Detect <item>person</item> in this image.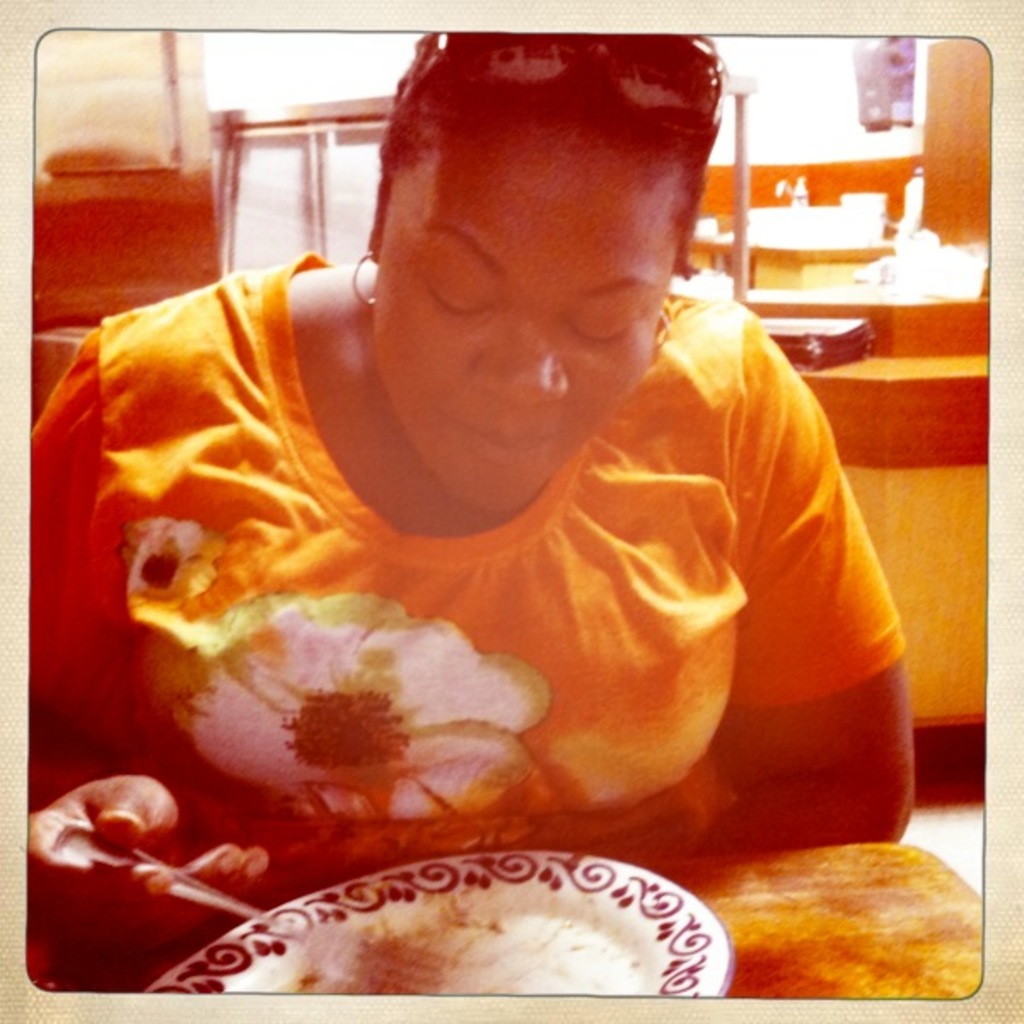
Detection: box=[27, 27, 915, 961].
